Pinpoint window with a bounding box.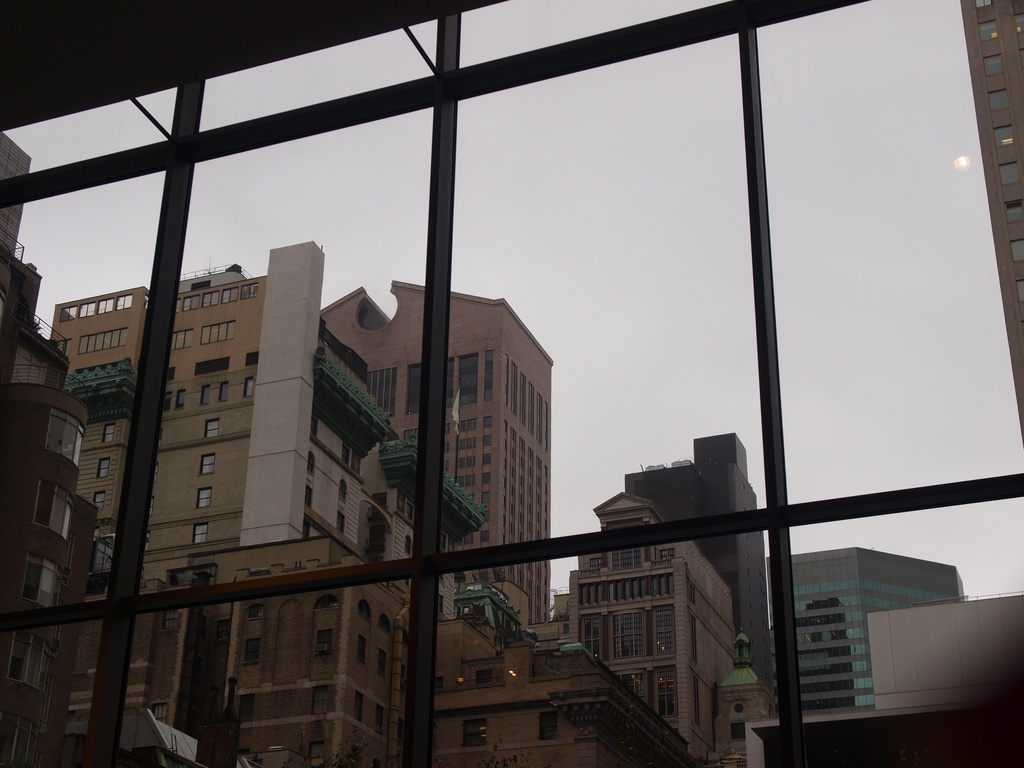
[236,695,253,724].
